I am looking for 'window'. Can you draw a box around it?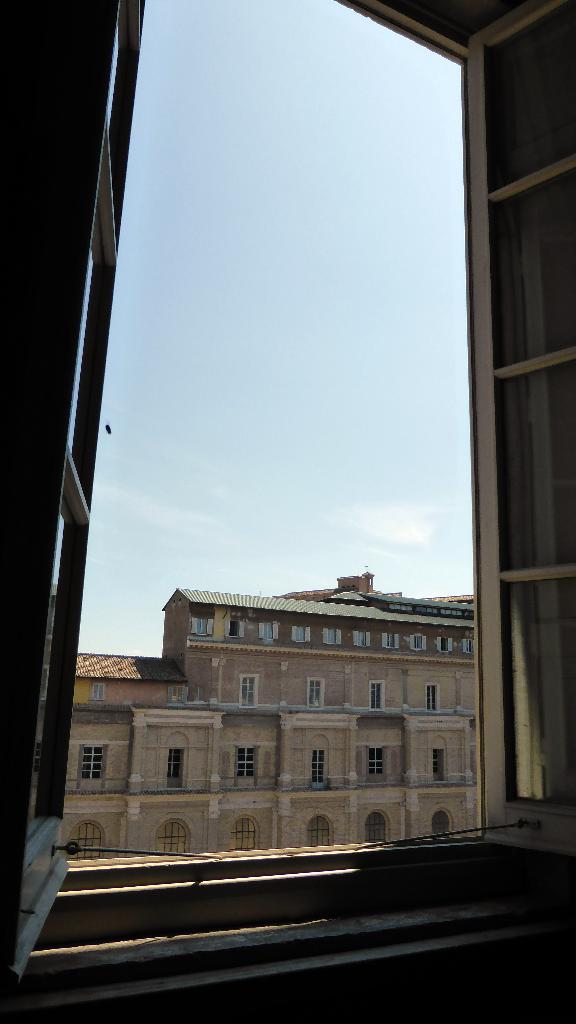
Sure, the bounding box is {"left": 433, "top": 746, "right": 447, "bottom": 781}.
